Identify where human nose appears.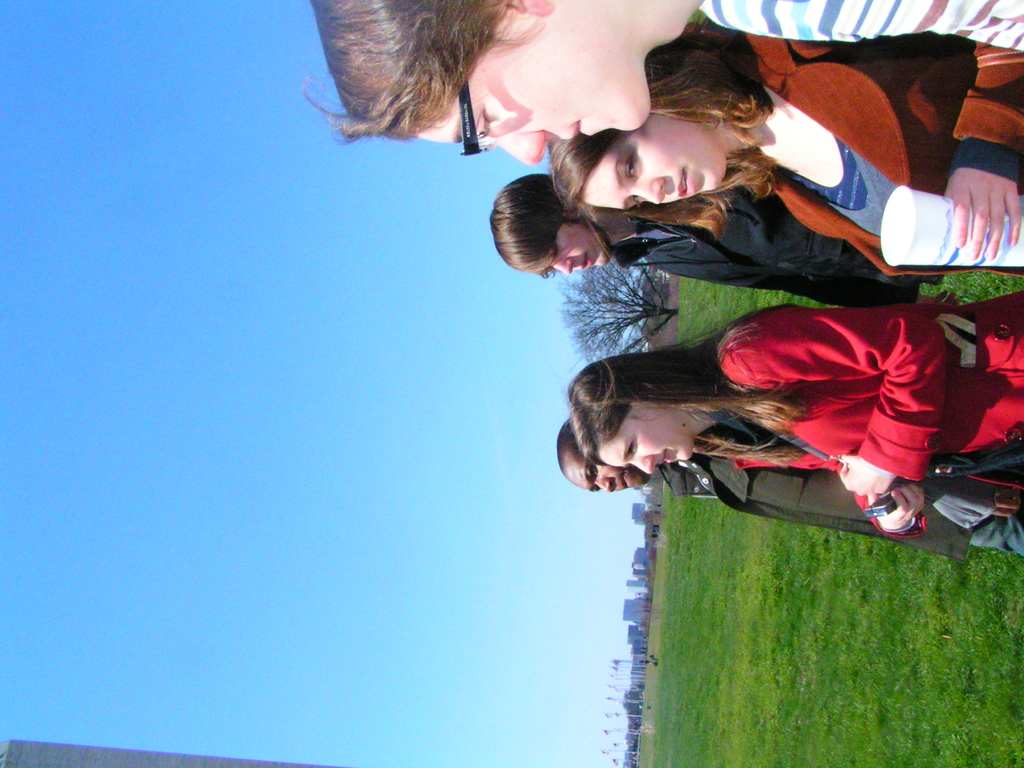
Appears at bbox=[499, 130, 545, 168].
